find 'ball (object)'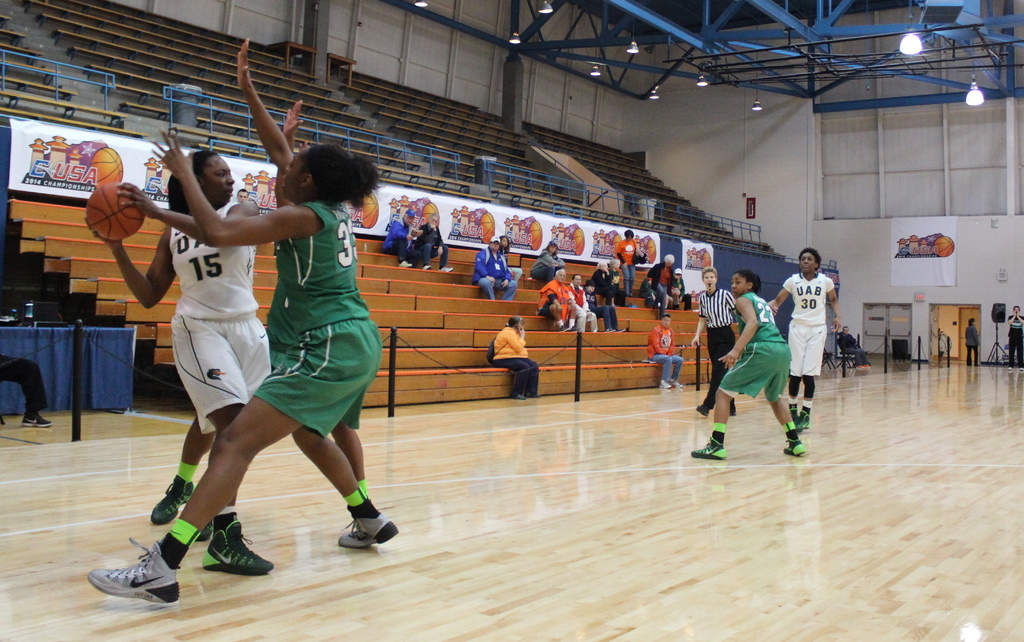
351 195 378 225
